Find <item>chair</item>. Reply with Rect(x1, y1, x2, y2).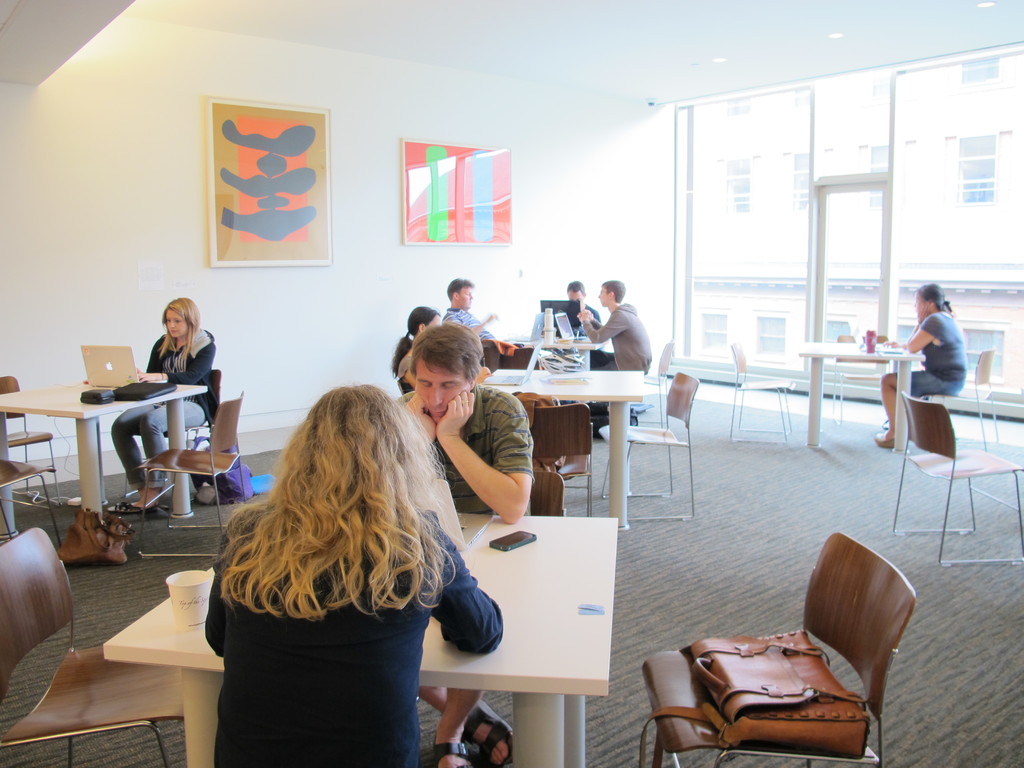
Rect(520, 468, 567, 516).
